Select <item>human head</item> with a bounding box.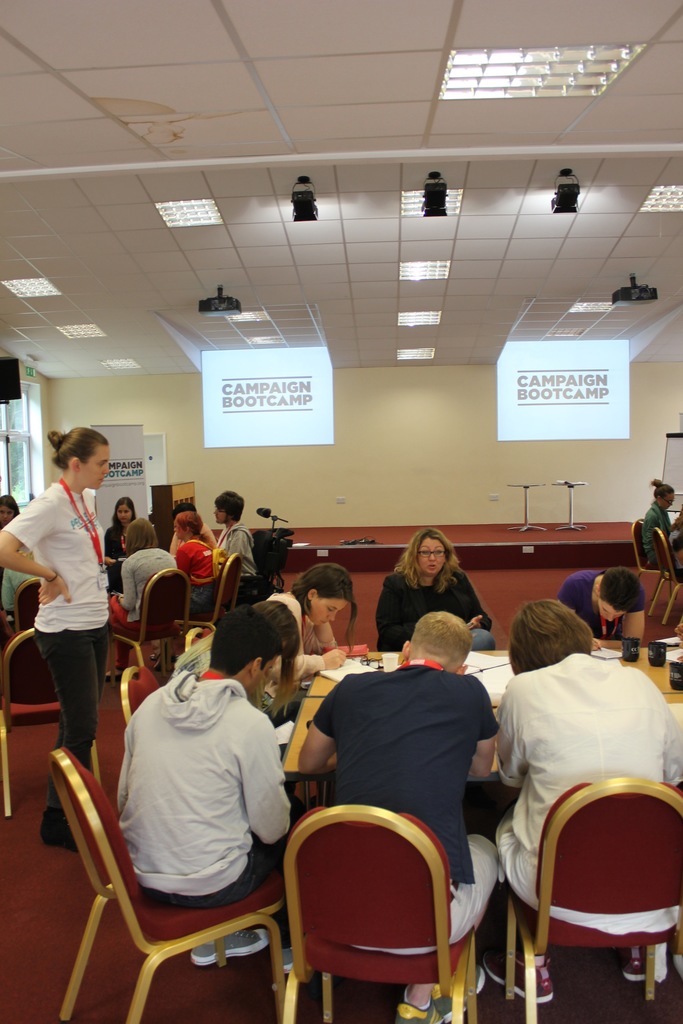
[108,490,141,531].
